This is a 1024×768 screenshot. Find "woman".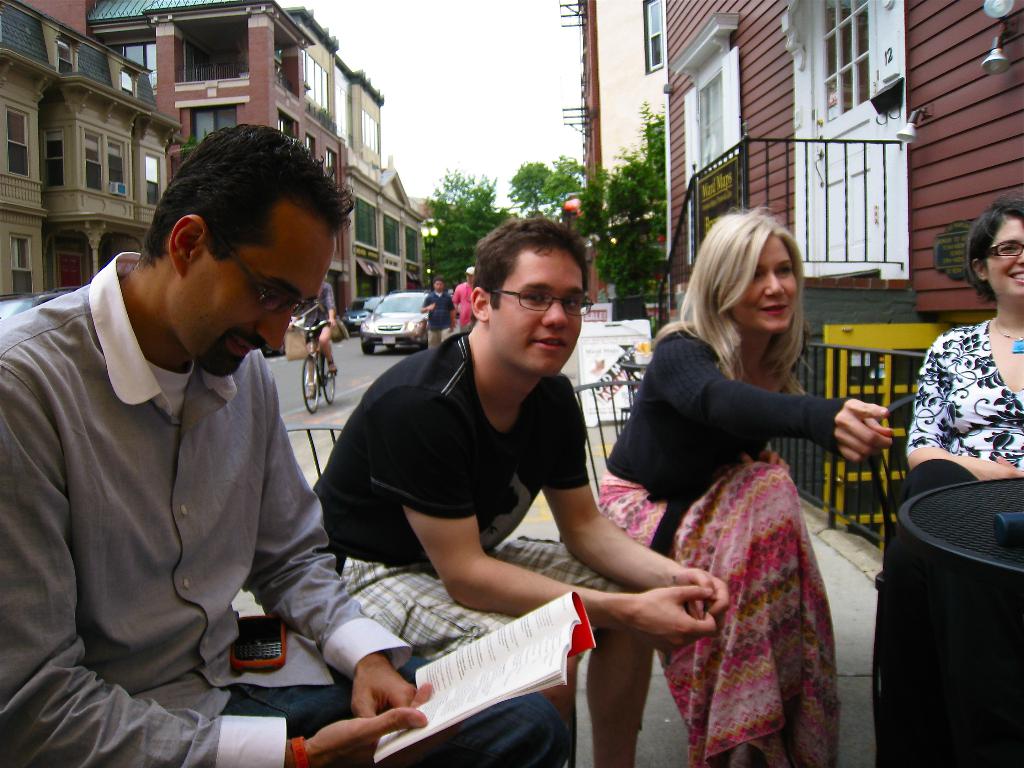
Bounding box: [left=288, top=280, right=340, bottom=398].
